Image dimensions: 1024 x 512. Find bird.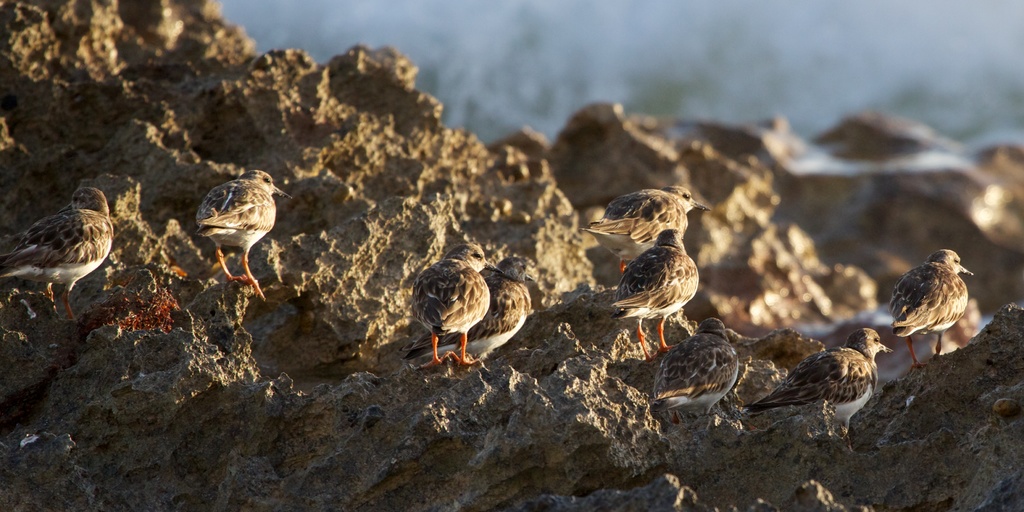
select_region(0, 184, 115, 324).
